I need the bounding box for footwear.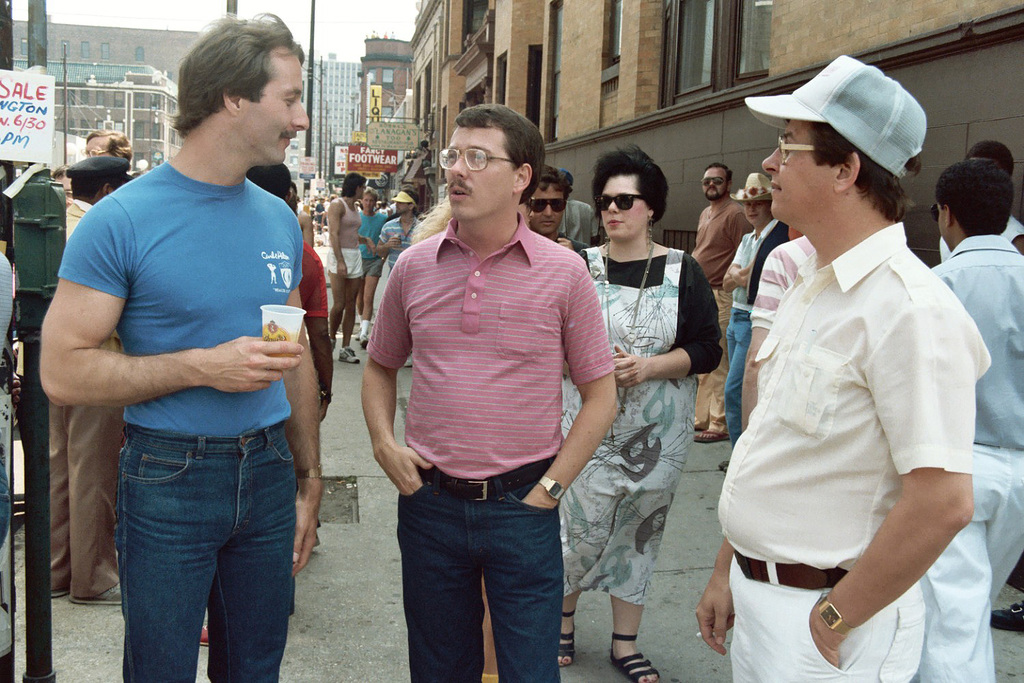
Here it is: {"left": 610, "top": 633, "right": 663, "bottom": 682}.
